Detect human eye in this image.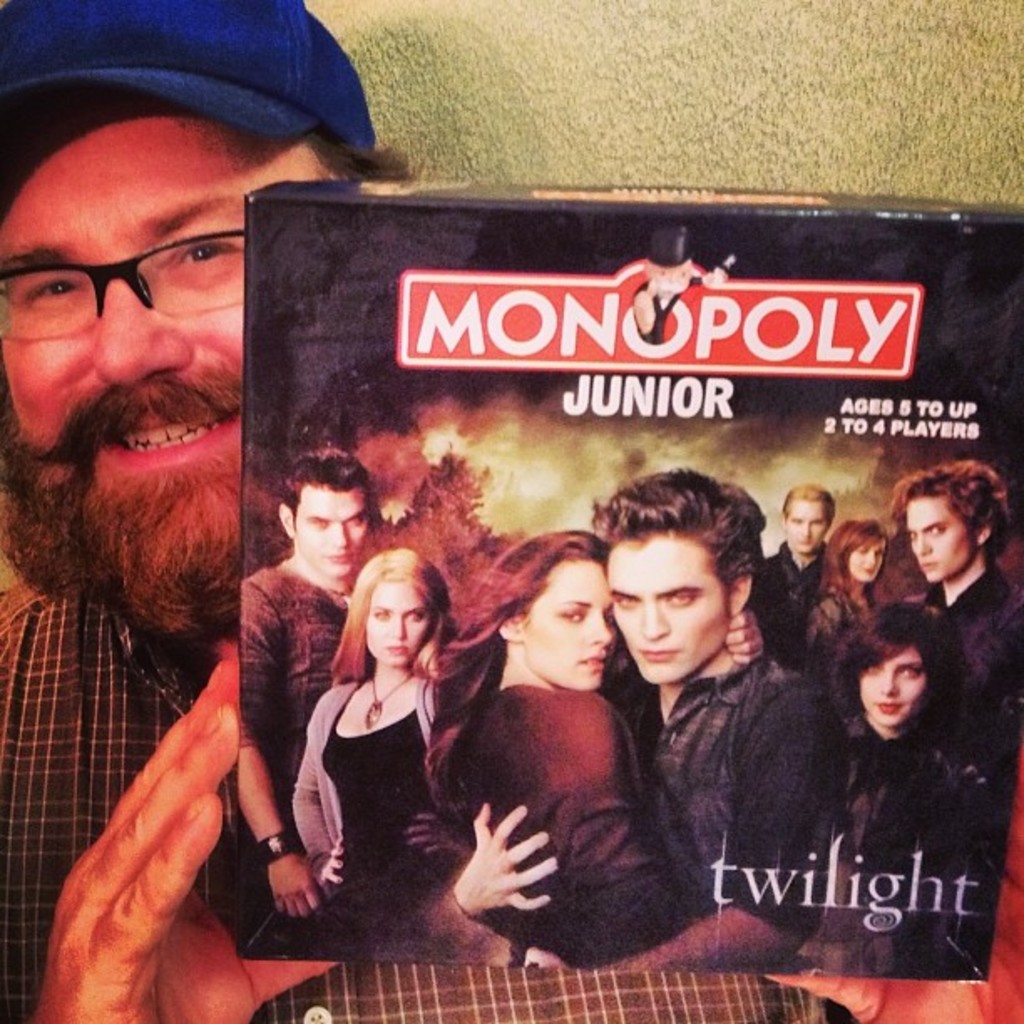
Detection: rect(929, 520, 942, 537).
